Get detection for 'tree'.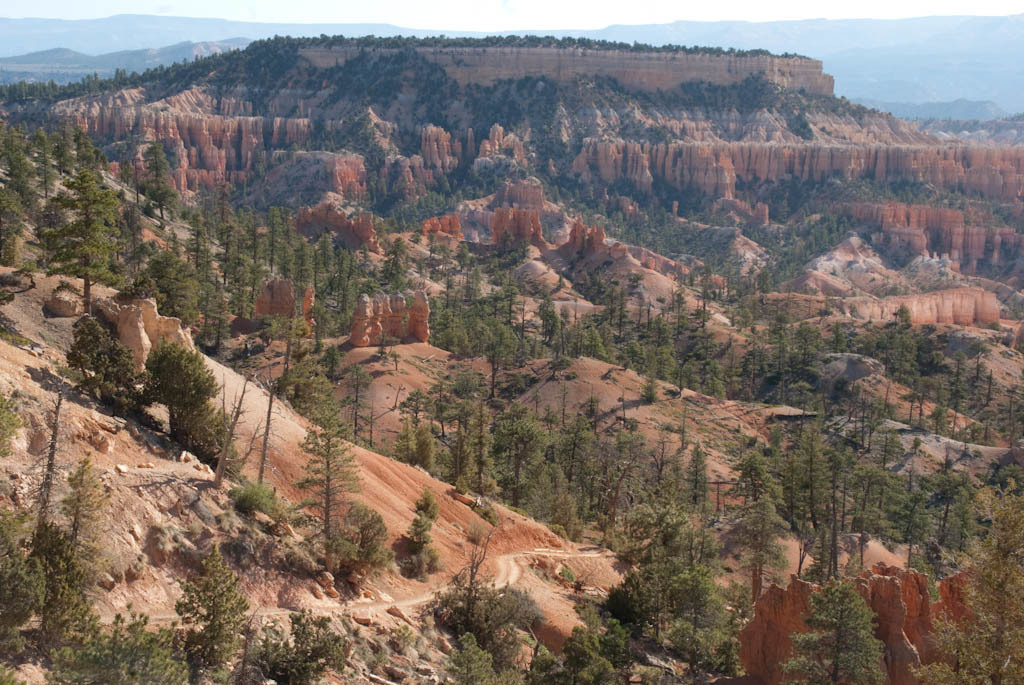
Detection: {"x1": 357, "y1": 222, "x2": 377, "y2": 295}.
